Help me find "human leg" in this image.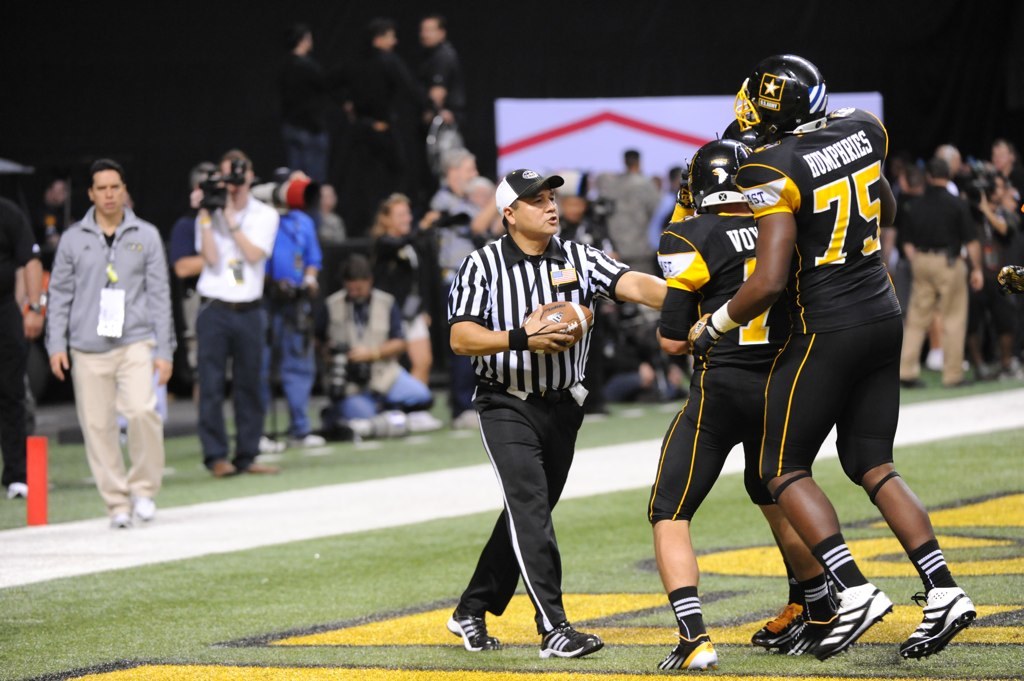
Found it: (left=407, top=316, right=432, bottom=381).
